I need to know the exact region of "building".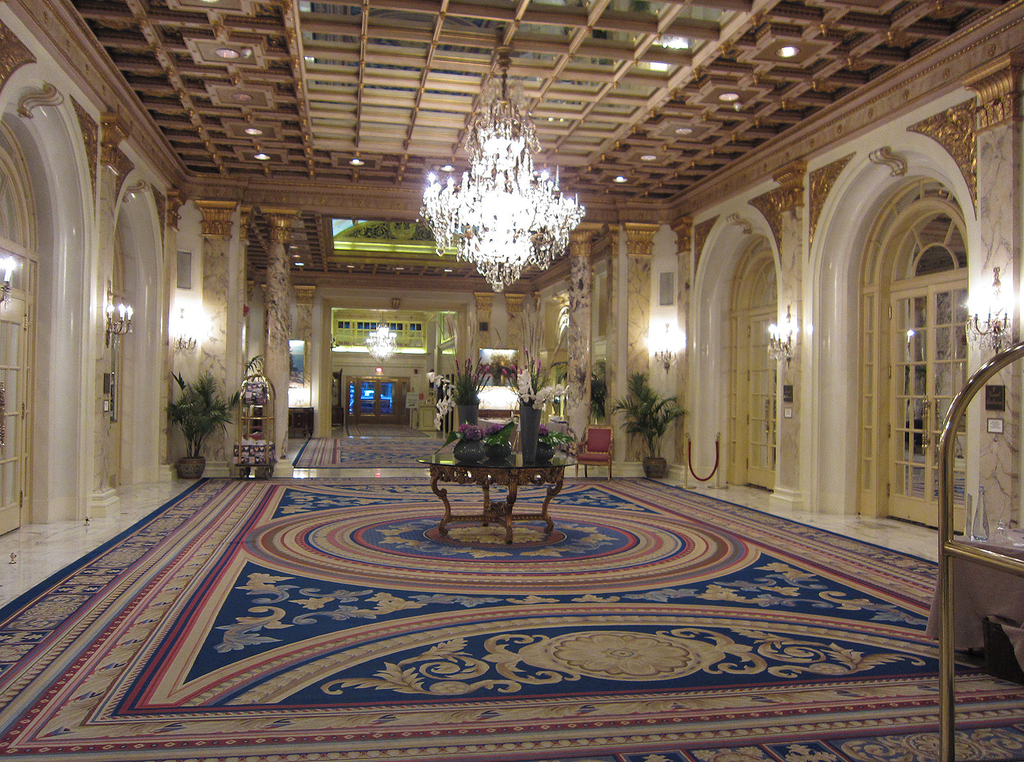
Region: {"left": 0, "top": 0, "right": 1023, "bottom": 761}.
